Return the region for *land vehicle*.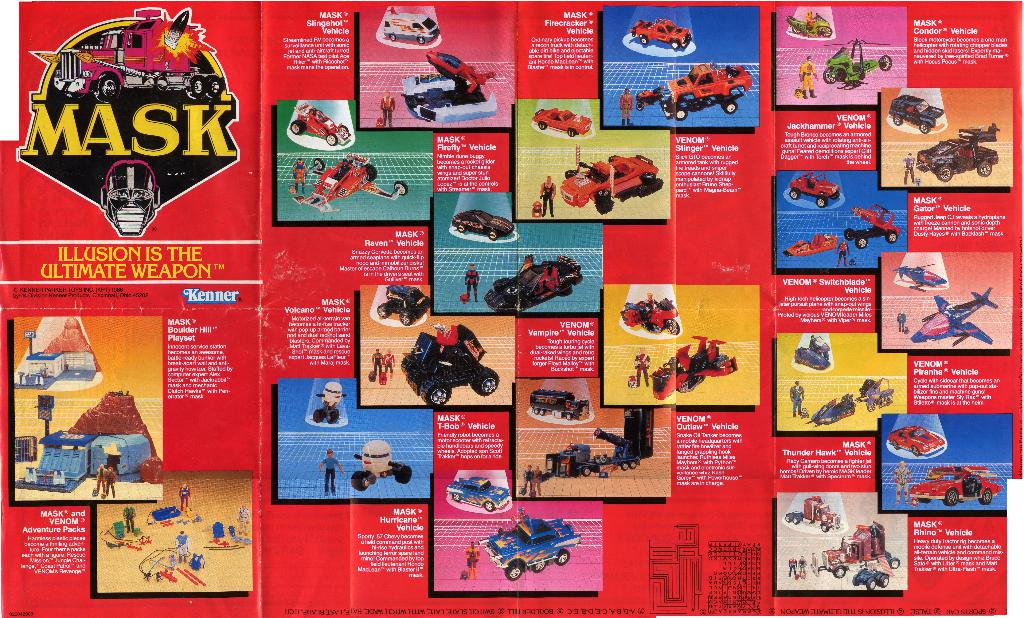
{"left": 535, "top": 103, "right": 593, "bottom": 139}.
